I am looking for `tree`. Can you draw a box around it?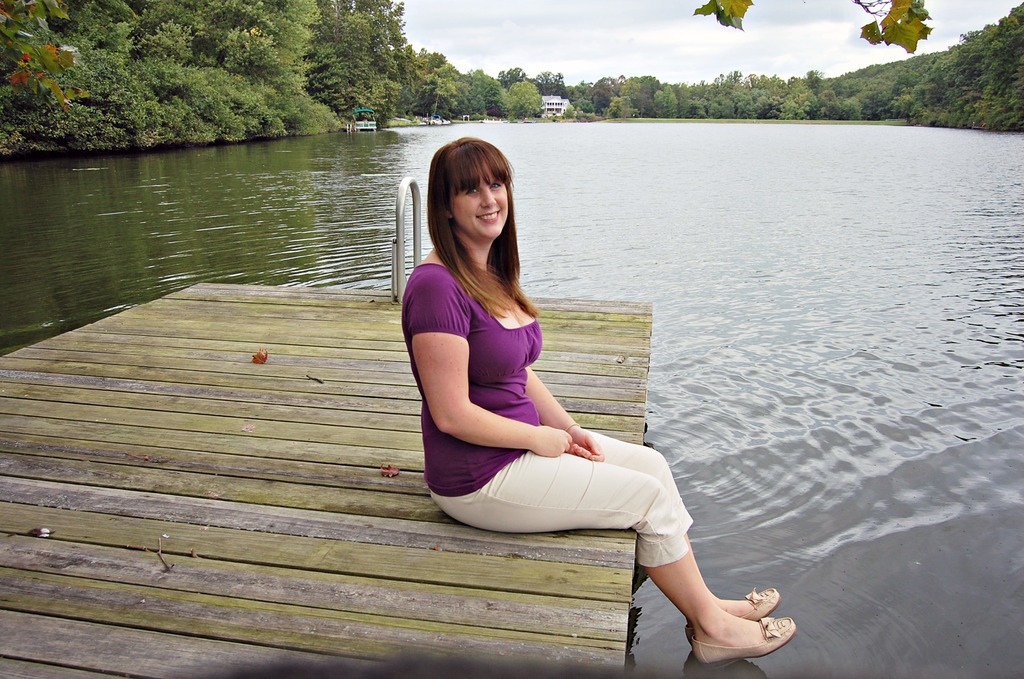
Sure, the bounding box is (left=537, top=68, right=564, bottom=101).
